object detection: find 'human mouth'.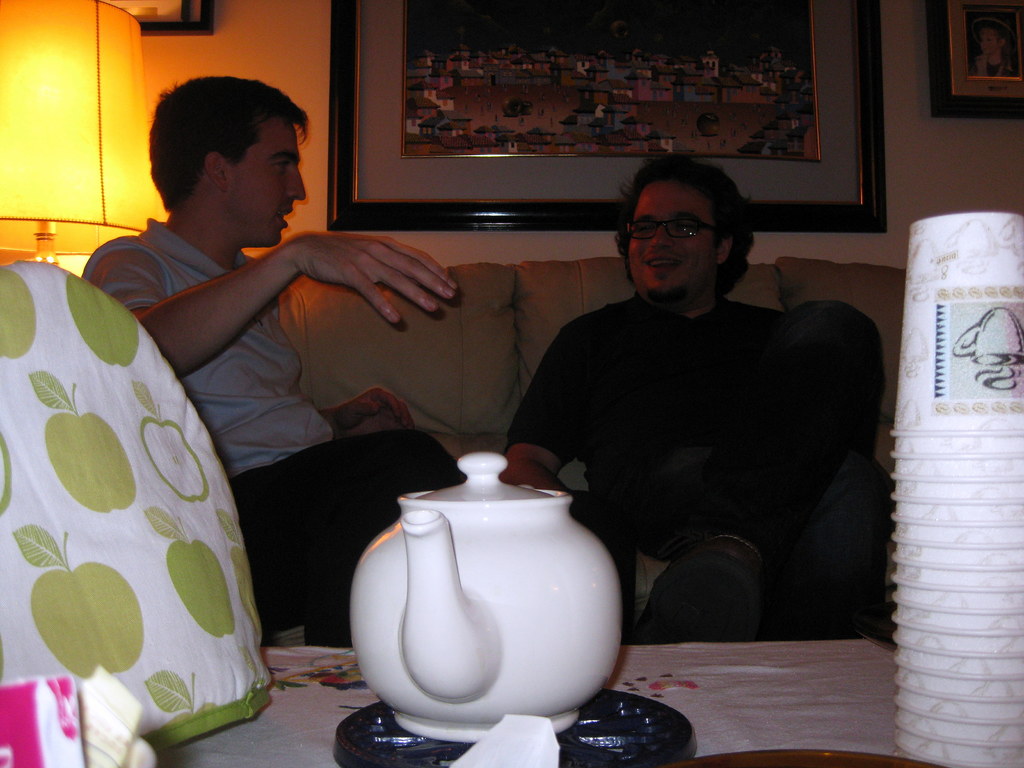
bbox=(641, 248, 681, 269).
